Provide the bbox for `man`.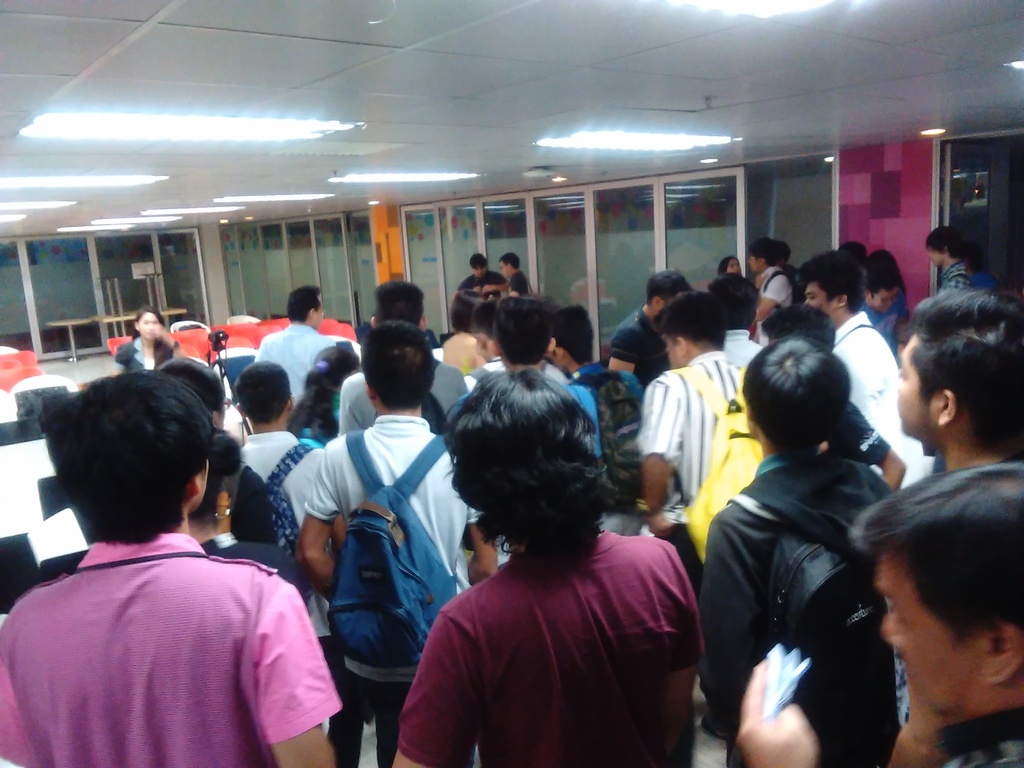
<box>233,358,335,684</box>.
